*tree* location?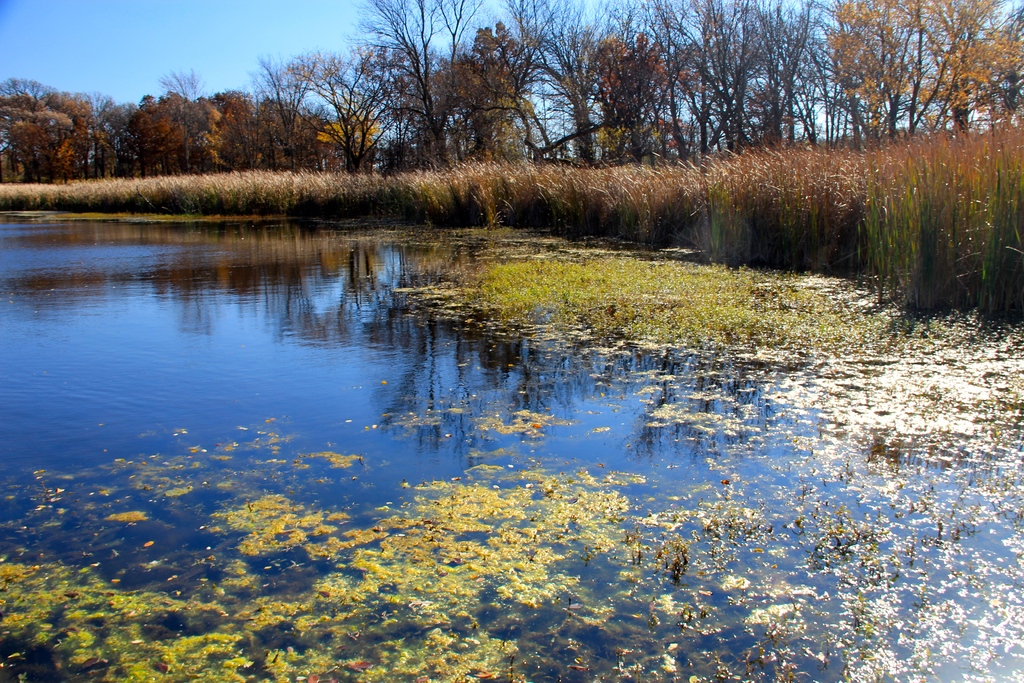
994:0:1023:129
